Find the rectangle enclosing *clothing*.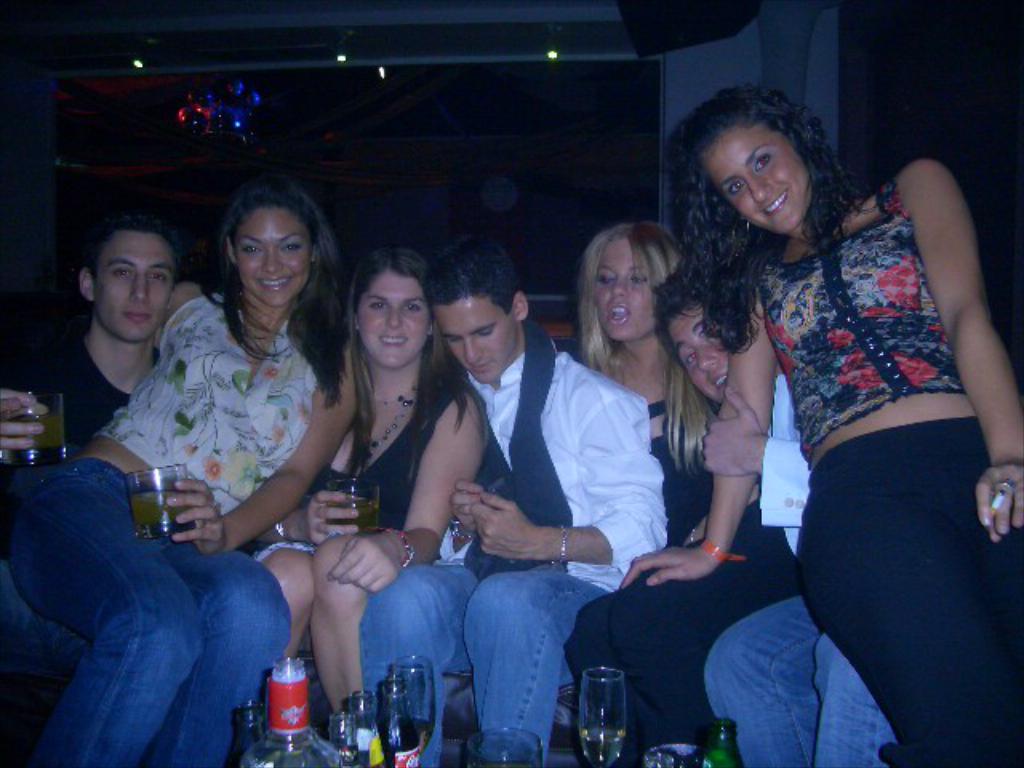
702 134 1006 701.
